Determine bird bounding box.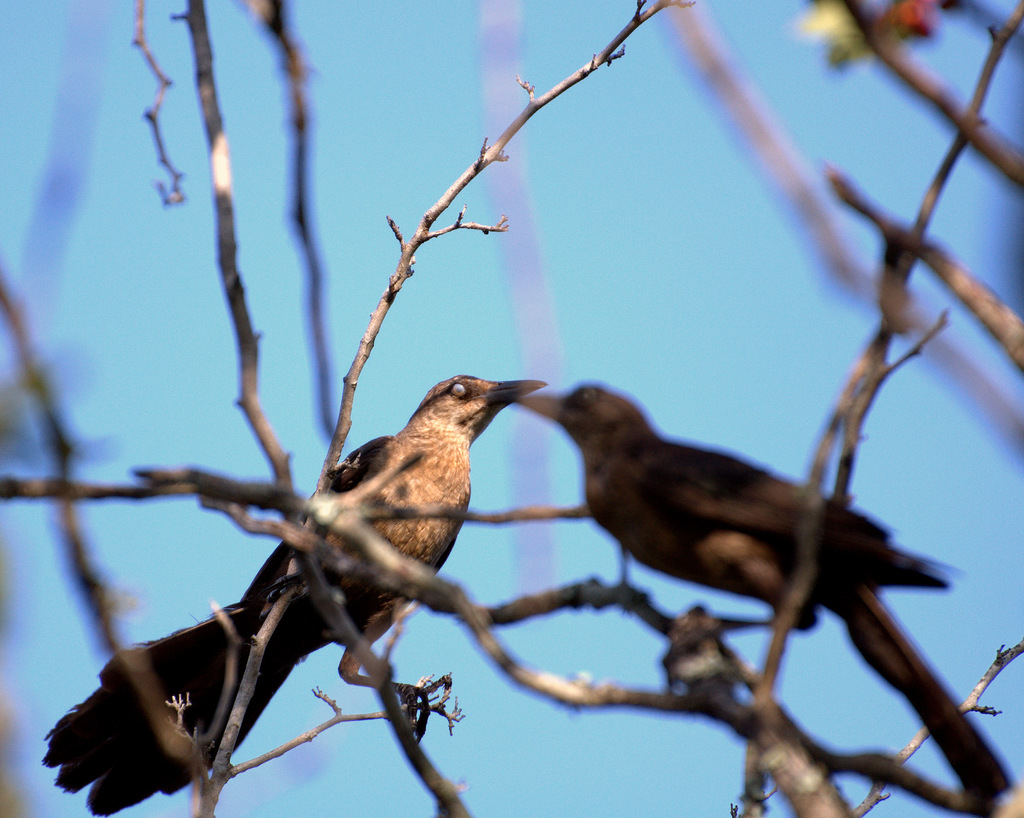
Determined: detection(538, 385, 975, 686).
